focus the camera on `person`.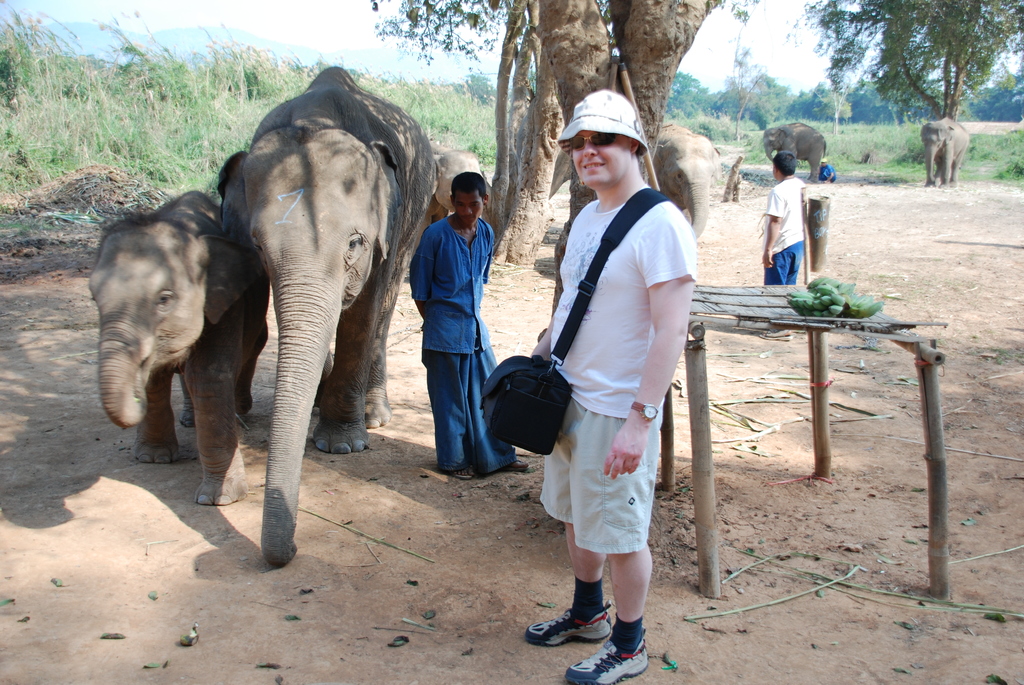
Focus region: (left=526, top=88, right=696, bottom=684).
